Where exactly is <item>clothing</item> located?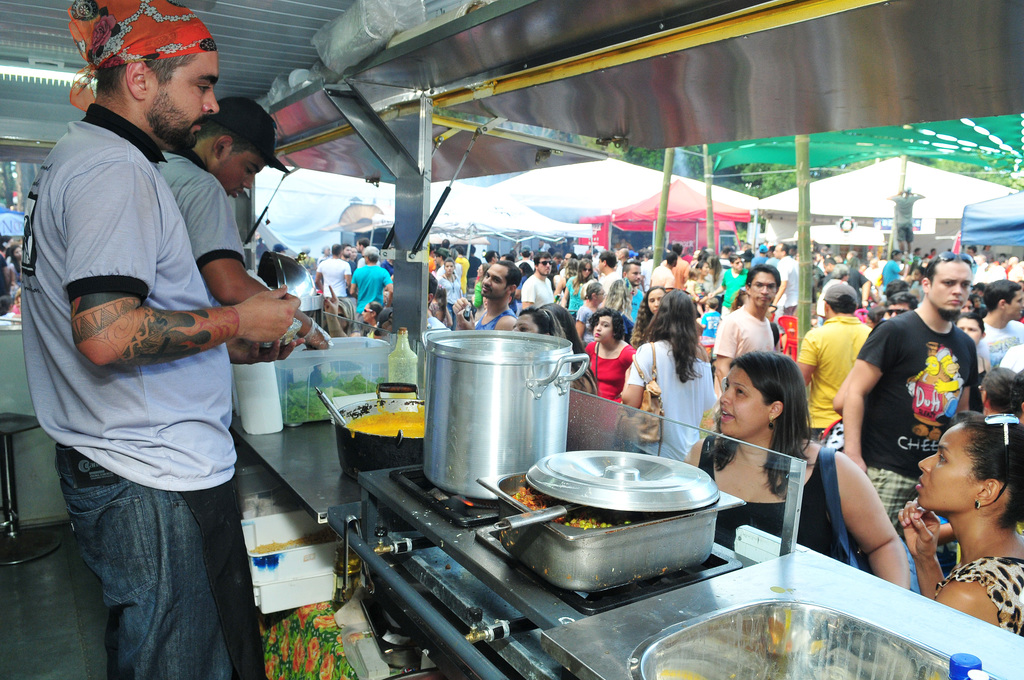
Its bounding box is BBox(148, 143, 241, 312).
